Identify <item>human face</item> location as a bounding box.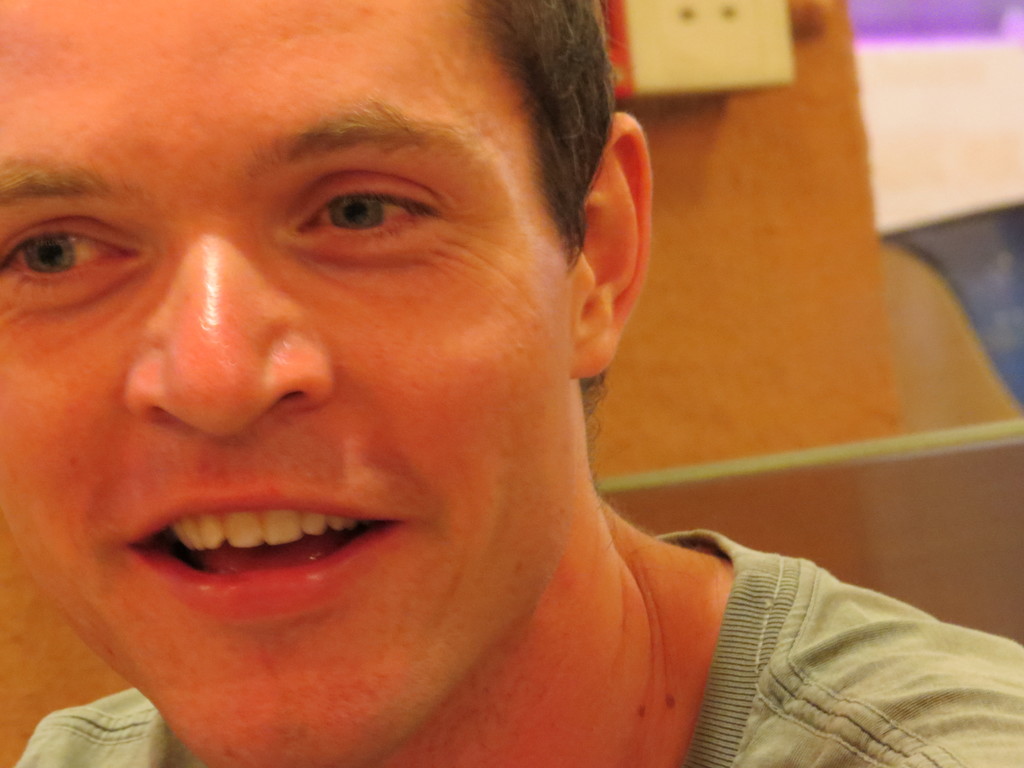
crop(0, 0, 582, 767).
